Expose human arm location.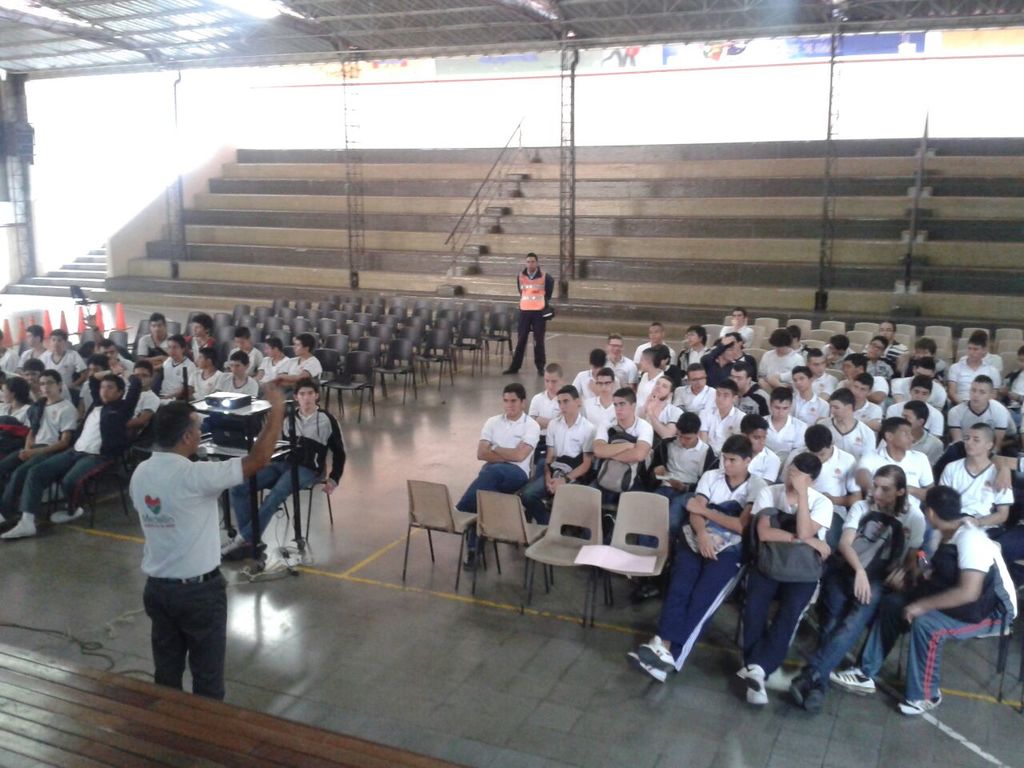
Exposed at region(906, 452, 937, 504).
